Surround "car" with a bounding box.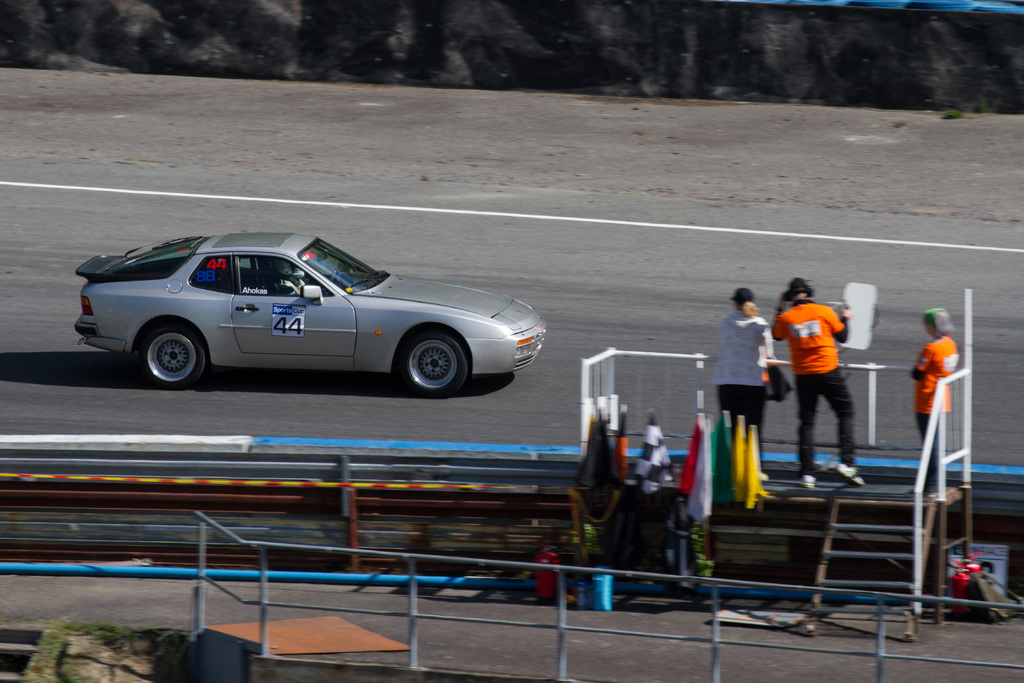
pyautogui.locateOnScreen(75, 234, 548, 397).
